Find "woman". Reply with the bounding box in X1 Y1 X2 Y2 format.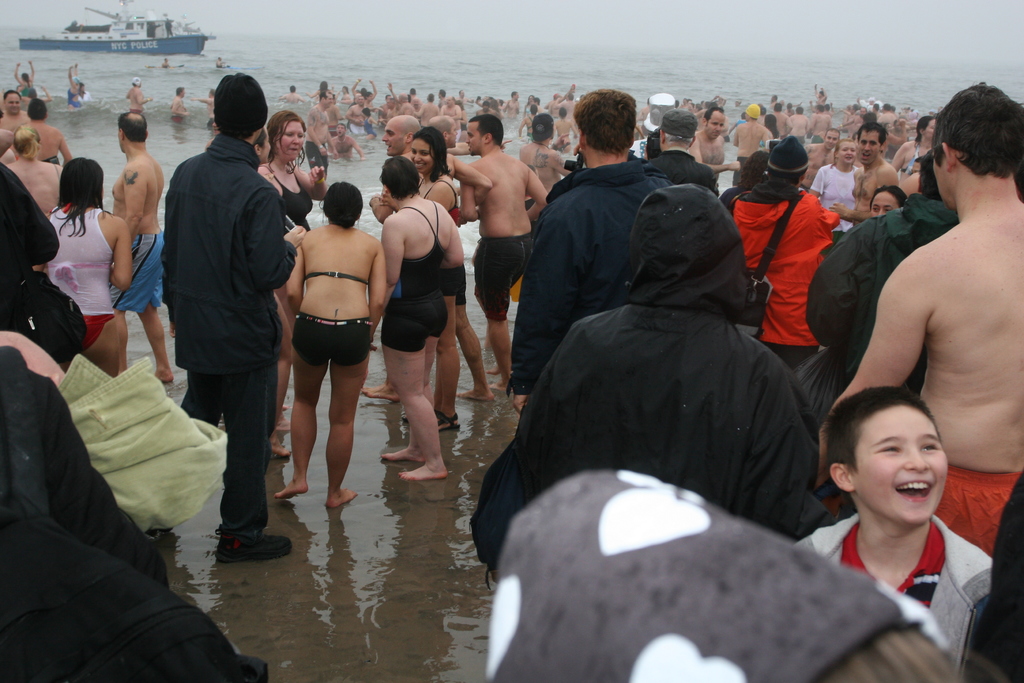
522 94 536 113.
